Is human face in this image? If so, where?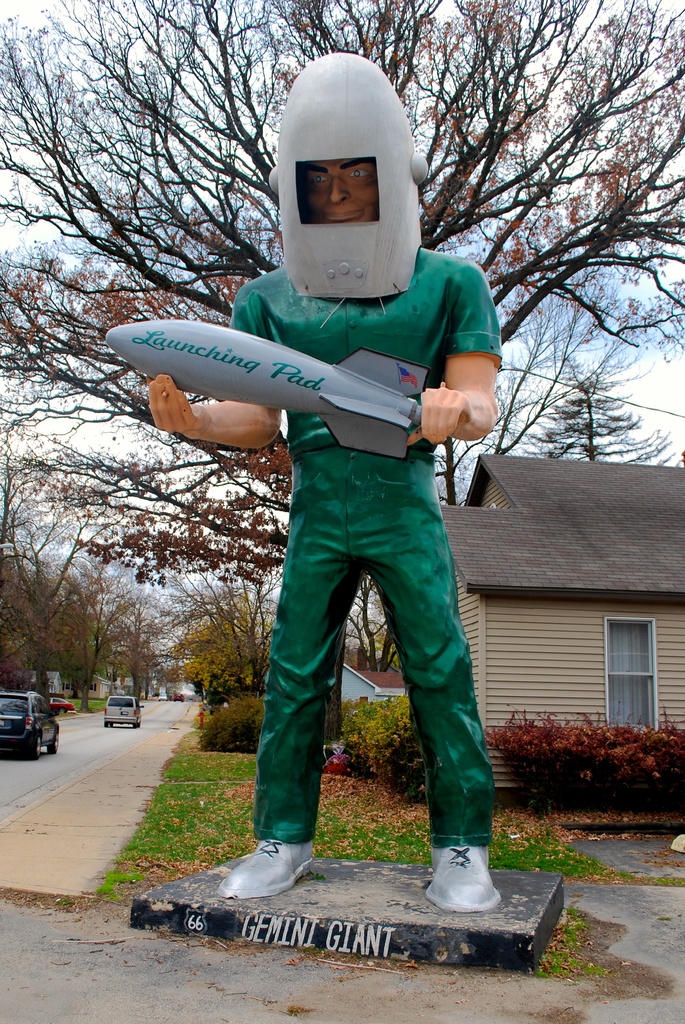
Yes, at (x1=293, y1=154, x2=374, y2=218).
